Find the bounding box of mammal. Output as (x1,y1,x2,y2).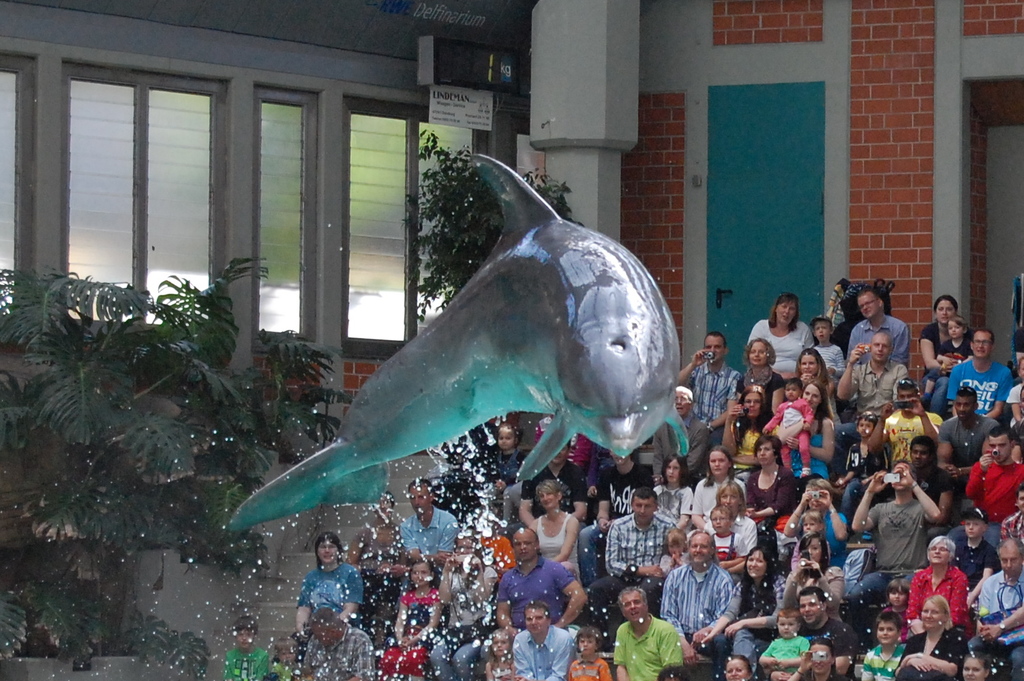
(296,526,360,615).
